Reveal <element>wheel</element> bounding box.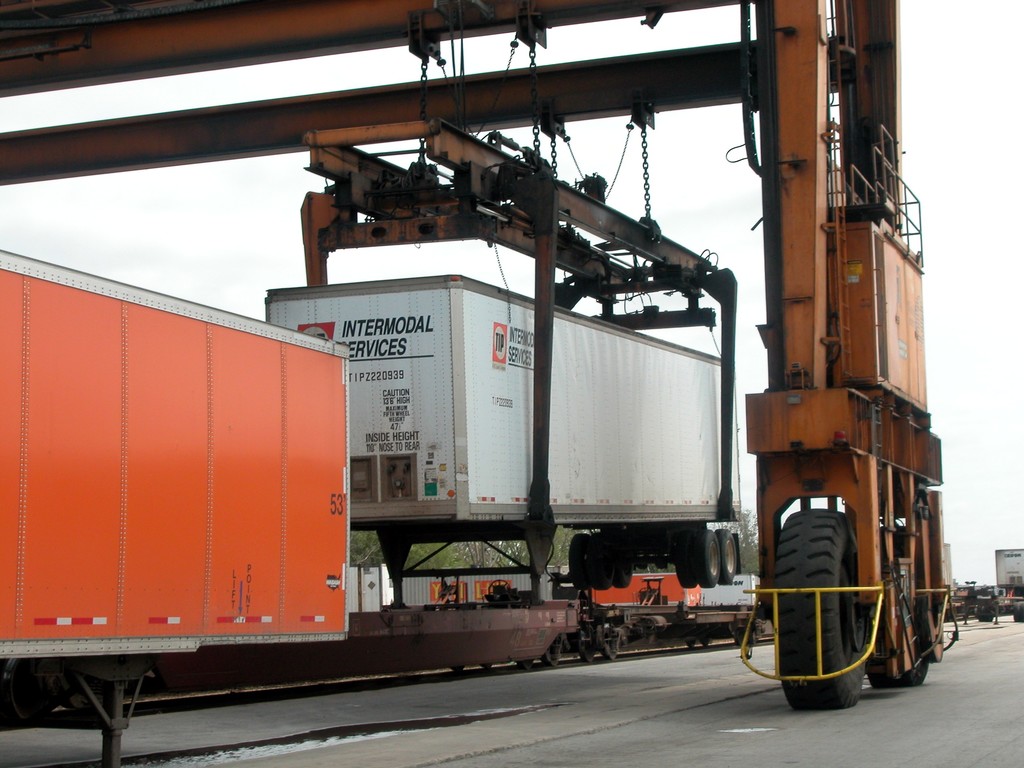
Revealed: box=[480, 664, 492, 671].
